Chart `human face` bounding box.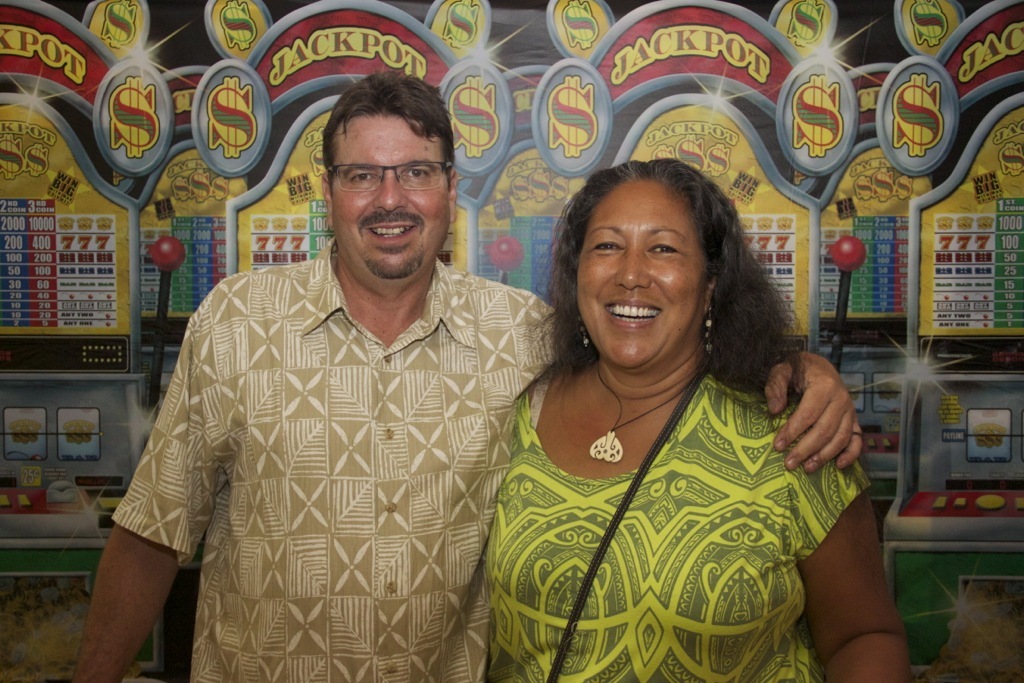
Charted: 329/111/450/275.
